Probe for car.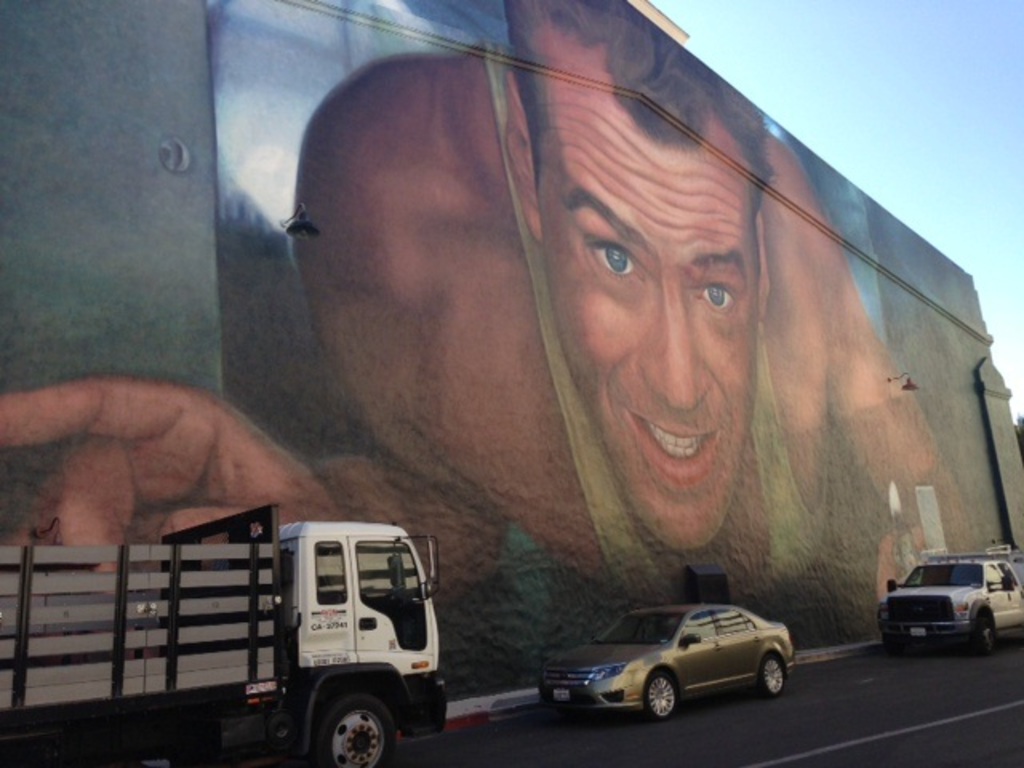
Probe result: <bbox>538, 602, 795, 723</bbox>.
